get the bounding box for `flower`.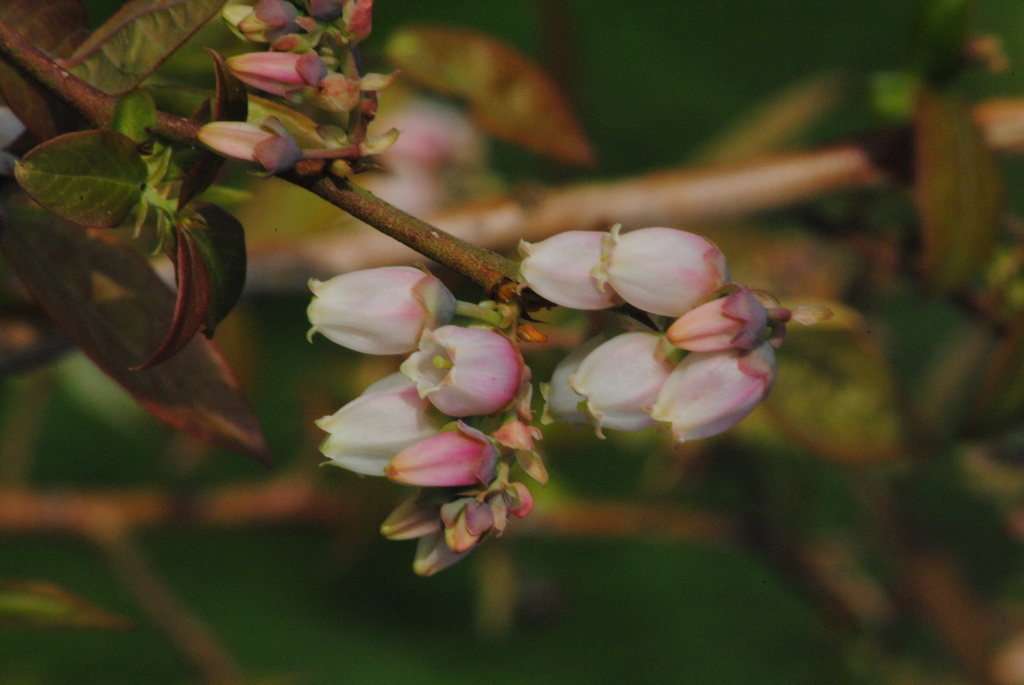
(344, 113, 489, 228).
